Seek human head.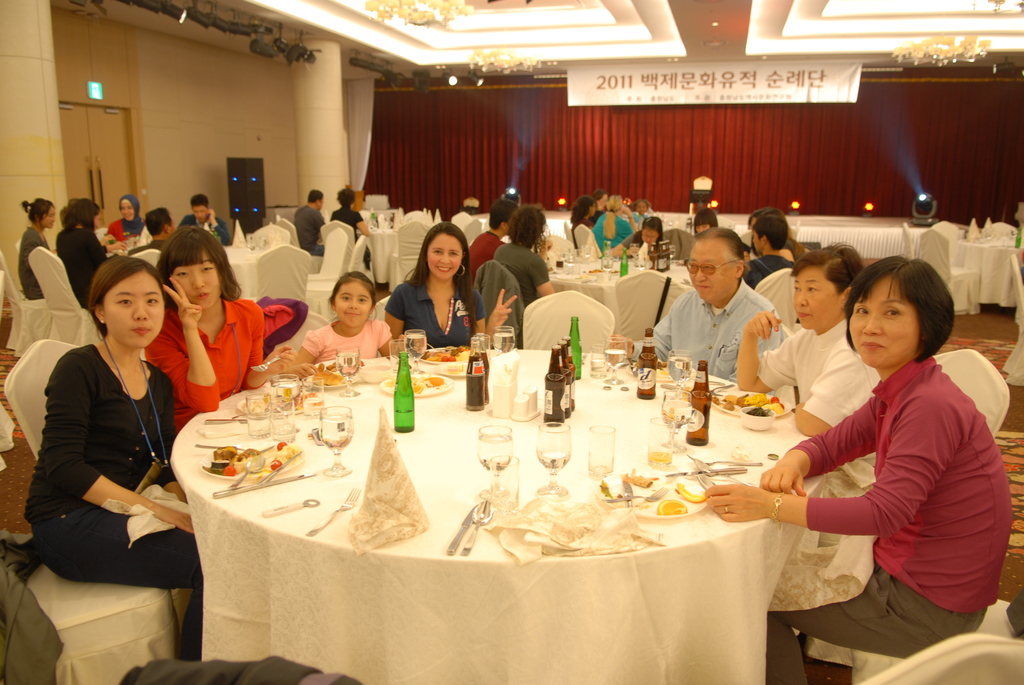
(83,254,166,347).
